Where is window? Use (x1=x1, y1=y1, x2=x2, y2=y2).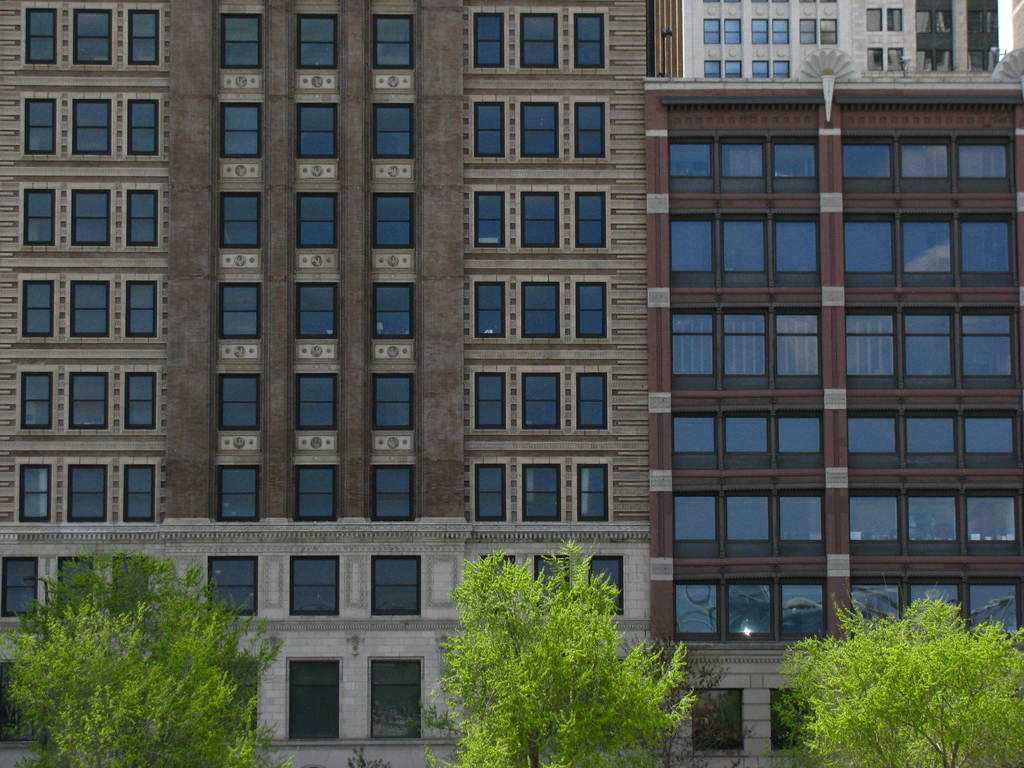
(x1=751, y1=58, x2=771, y2=80).
